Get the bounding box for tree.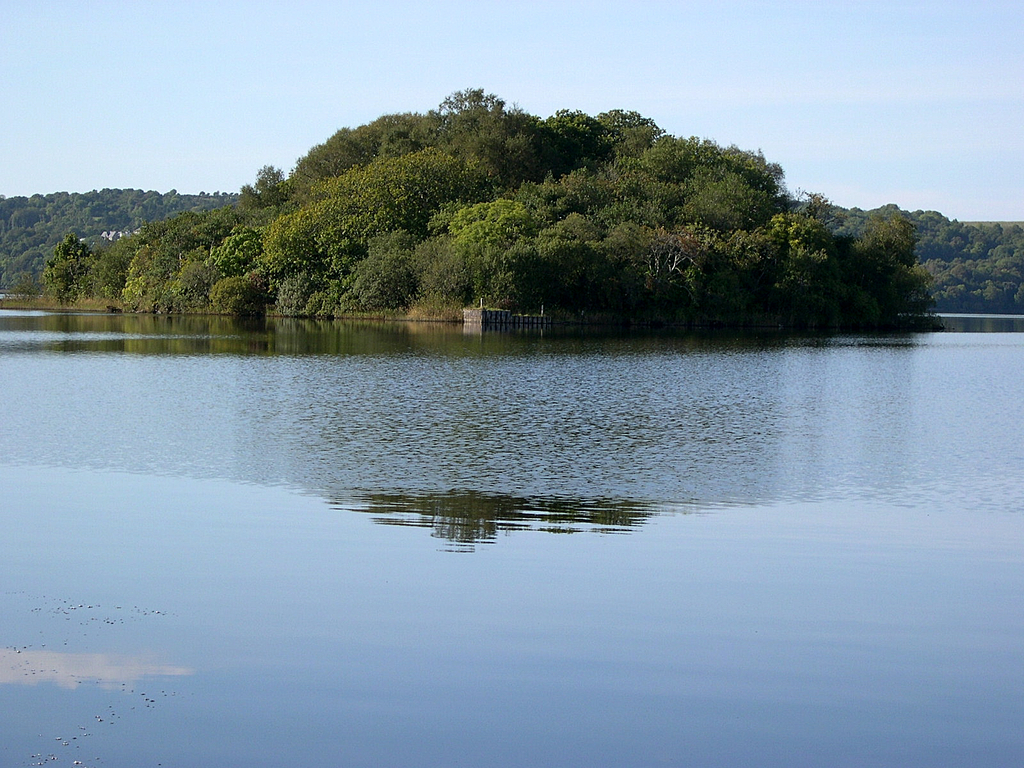
(x1=509, y1=209, x2=621, y2=314).
